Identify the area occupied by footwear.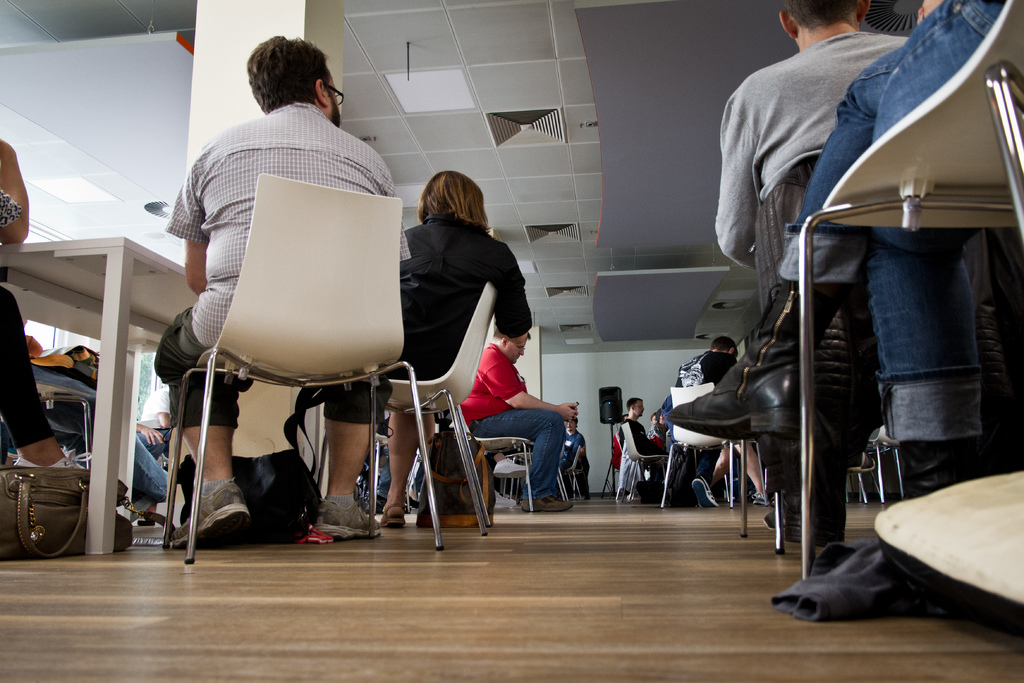
Area: bbox=(749, 492, 772, 506).
